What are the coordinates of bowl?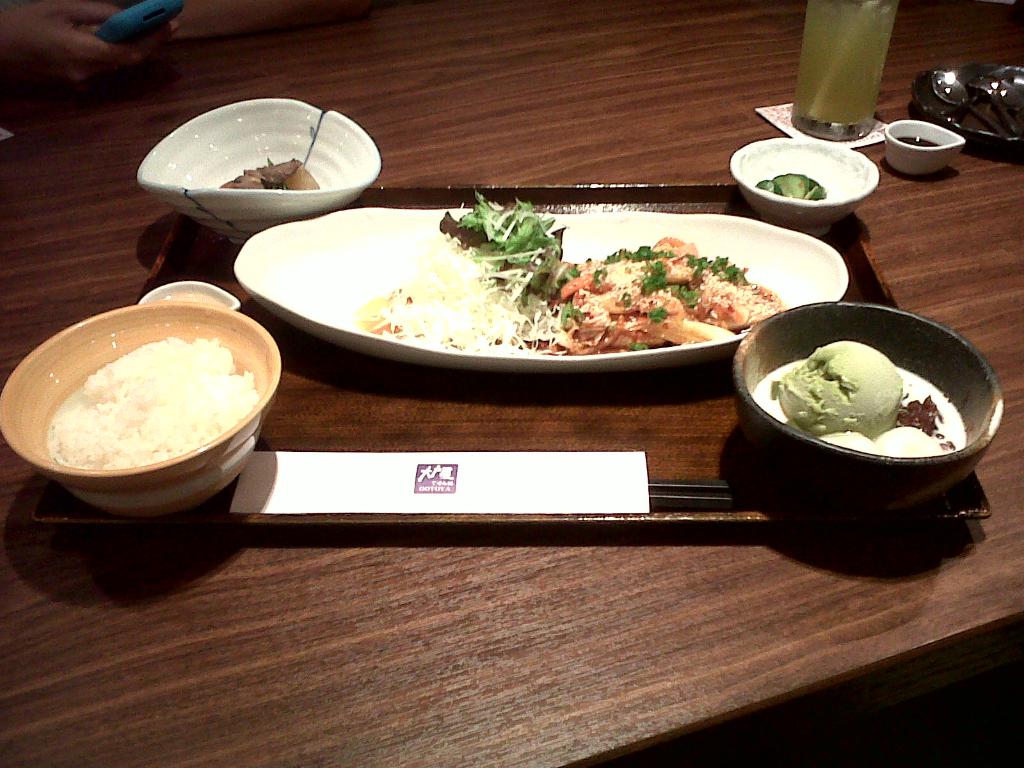
(141,100,376,246).
